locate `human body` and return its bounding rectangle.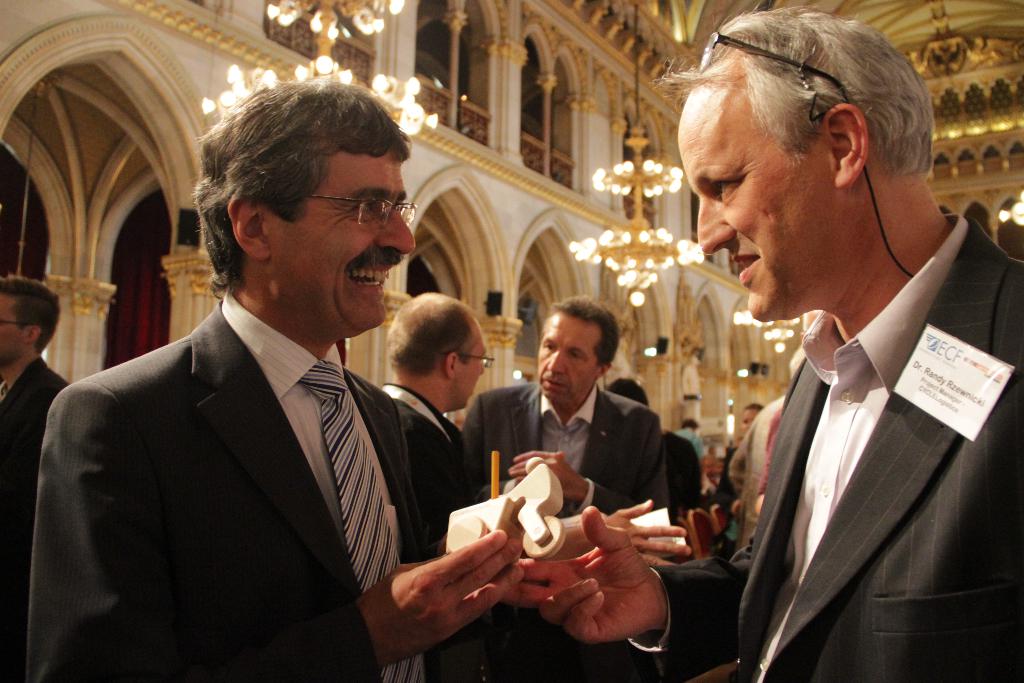
crop(388, 295, 472, 539).
